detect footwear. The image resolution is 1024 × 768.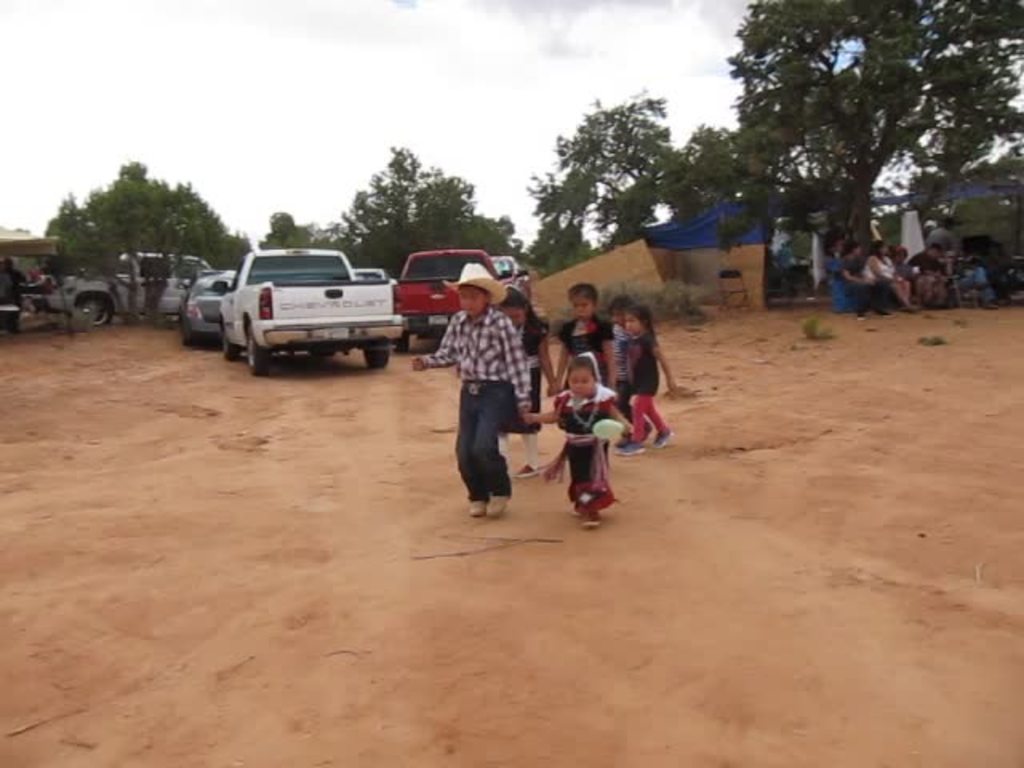
box(470, 499, 483, 517).
